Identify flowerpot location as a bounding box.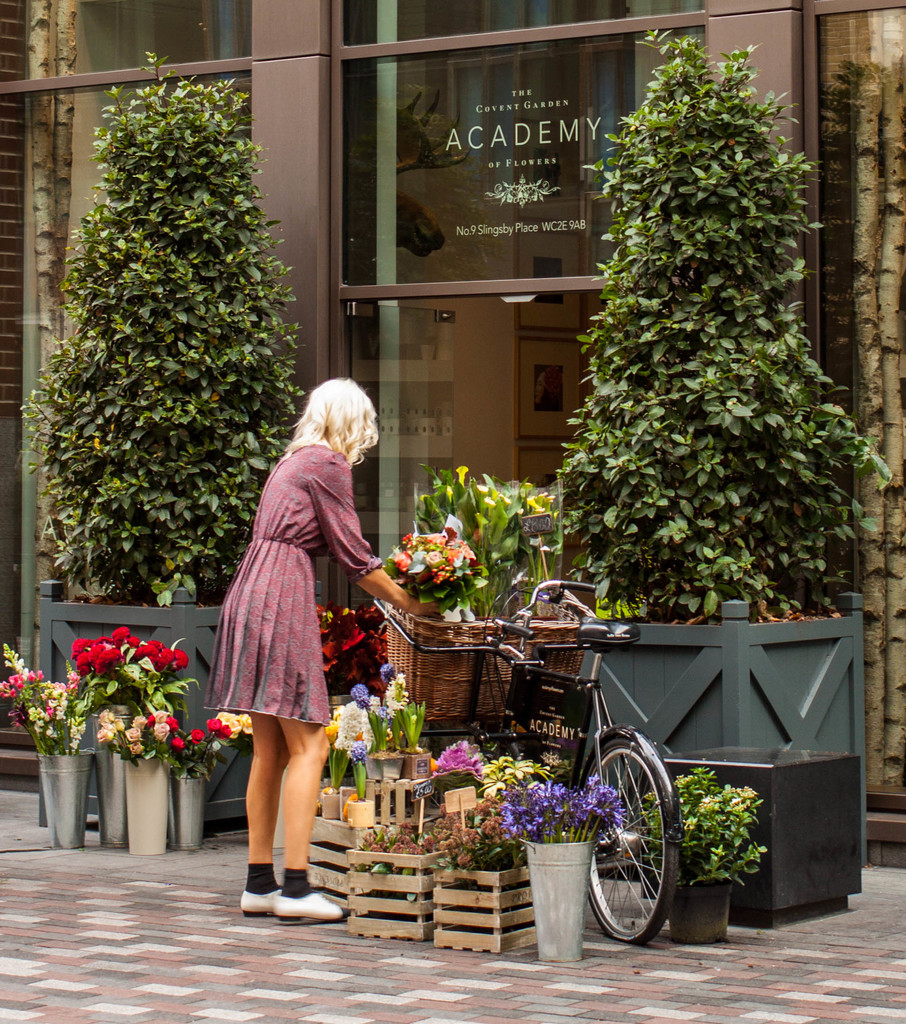
[38, 748, 94, 850].
